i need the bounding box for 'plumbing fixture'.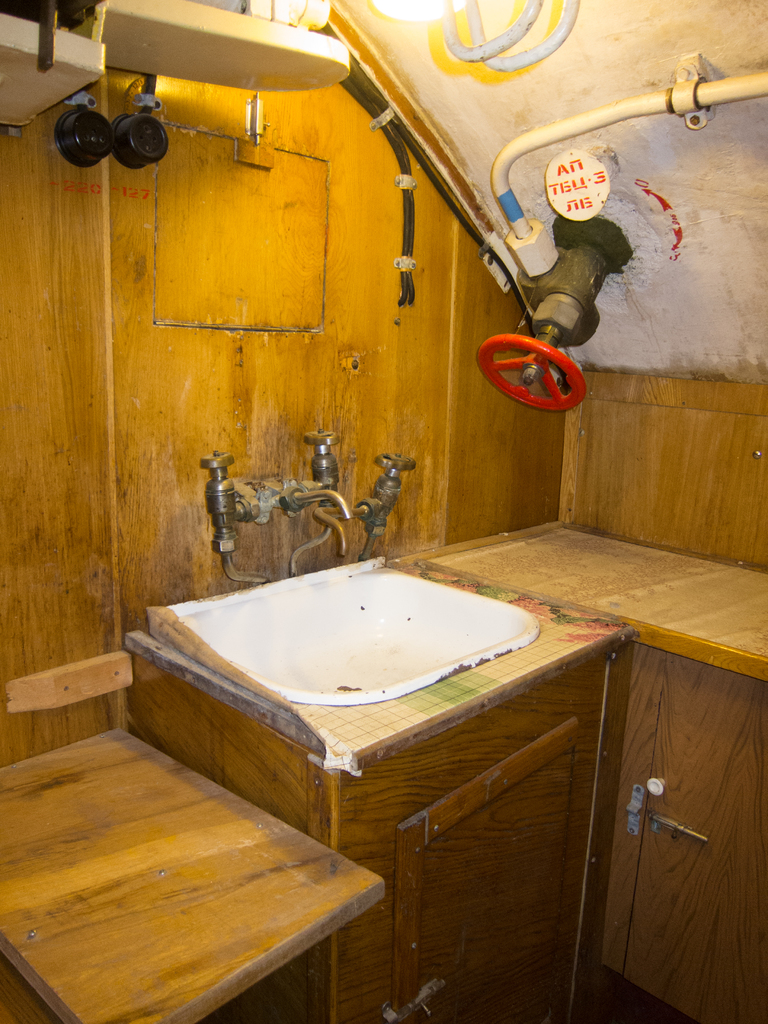
Here it is: bbox(202, 451, 274, 589).
